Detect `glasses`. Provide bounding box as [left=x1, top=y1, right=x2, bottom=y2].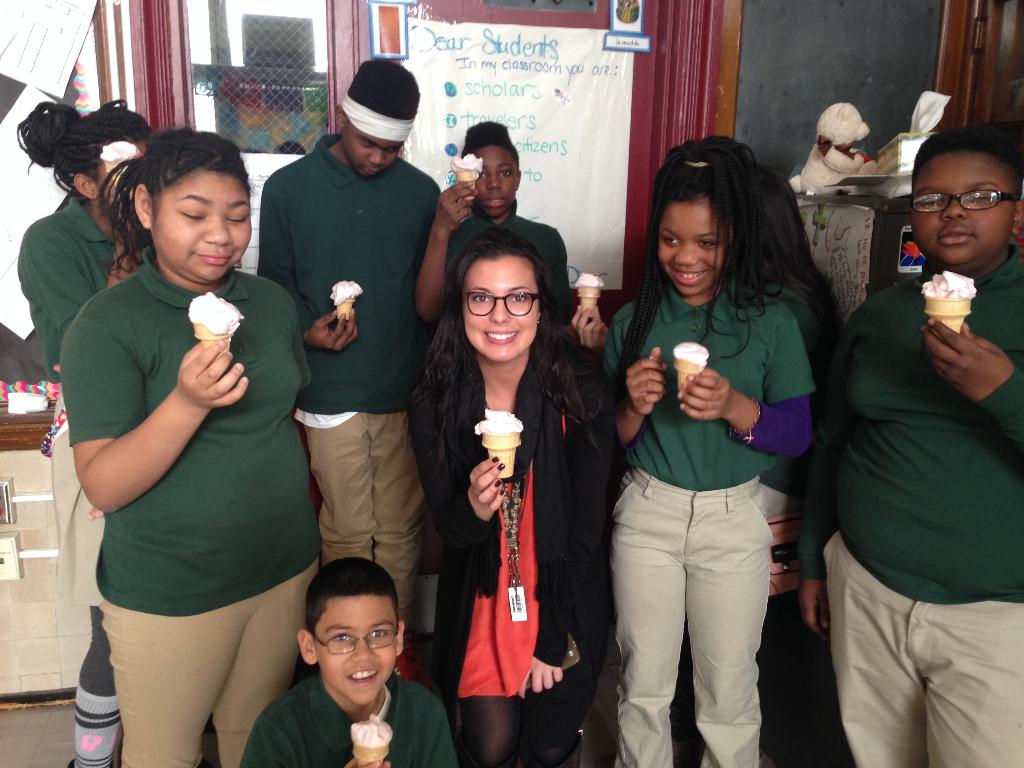
[left=313, top=630, right=403, bottom=653].
